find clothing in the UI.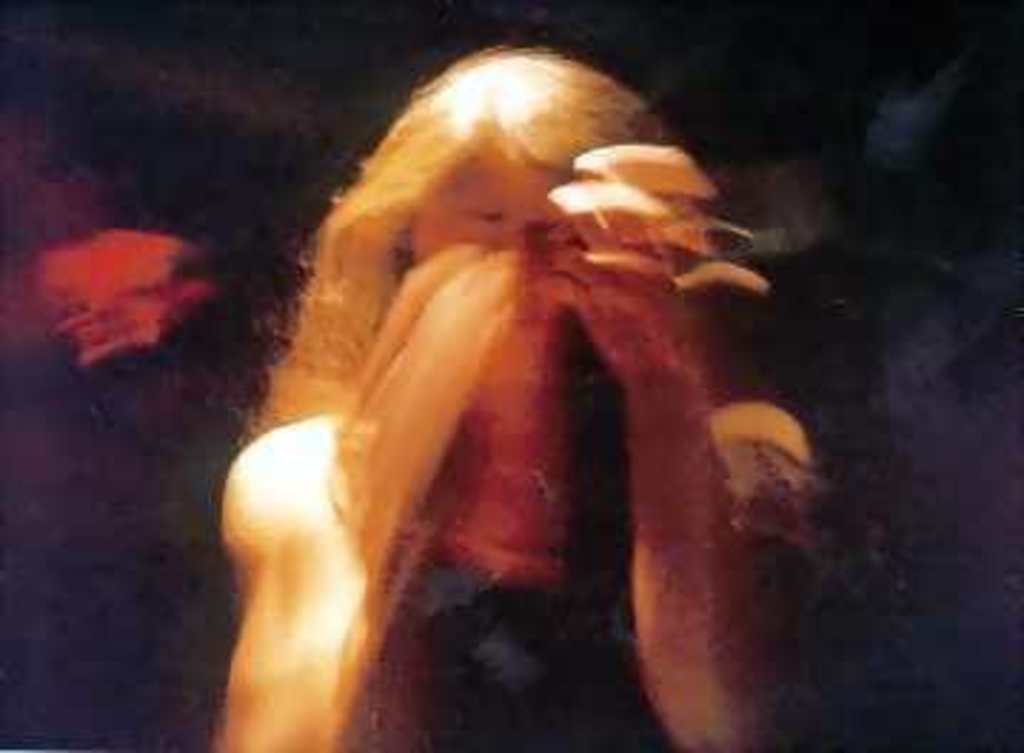
UI element at {"x1": 394, "y1": 473, "x2": 670, "y2": 750}.
